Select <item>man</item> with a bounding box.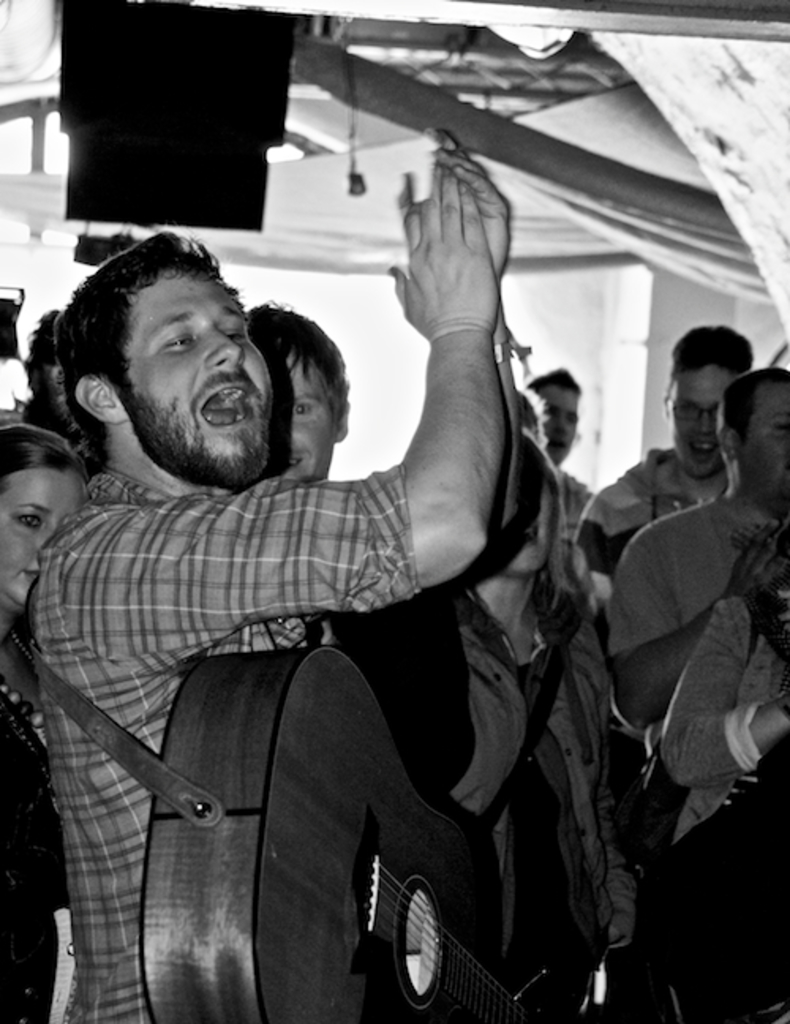
608,370,788,845.
